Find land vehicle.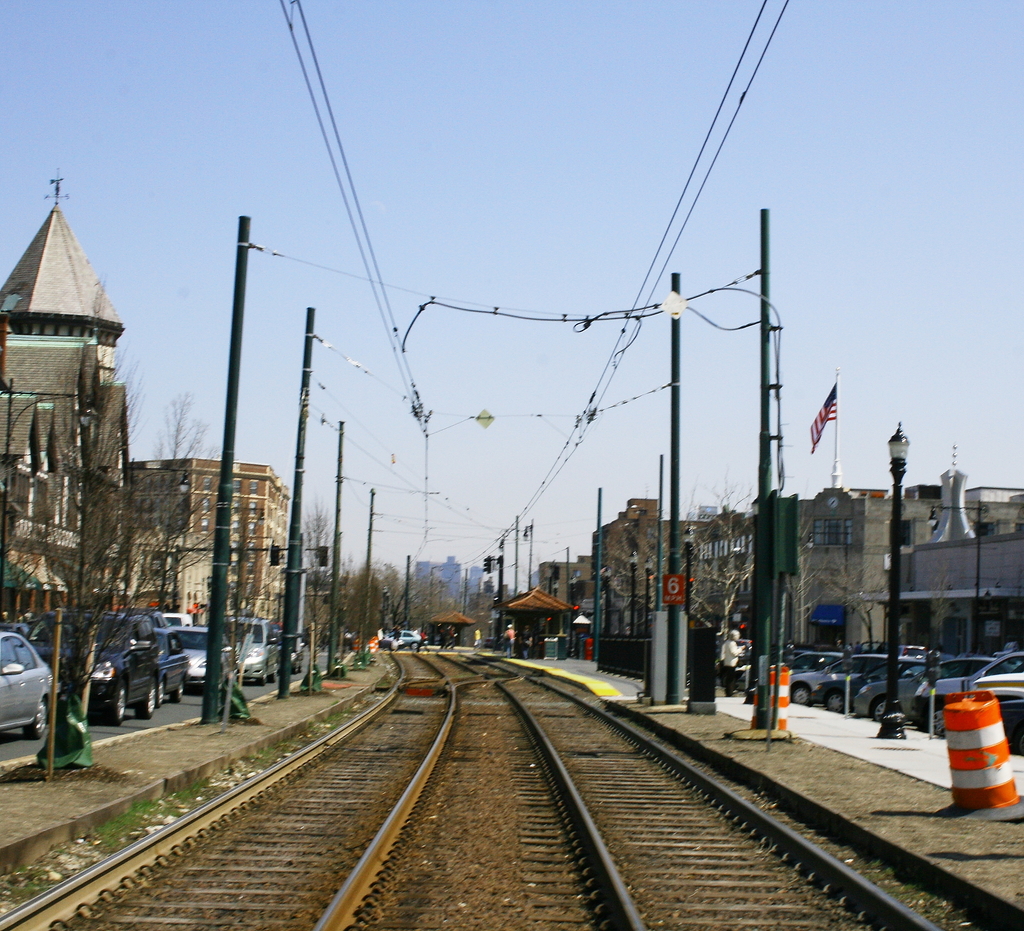
box(154, 626, 191, 706).
